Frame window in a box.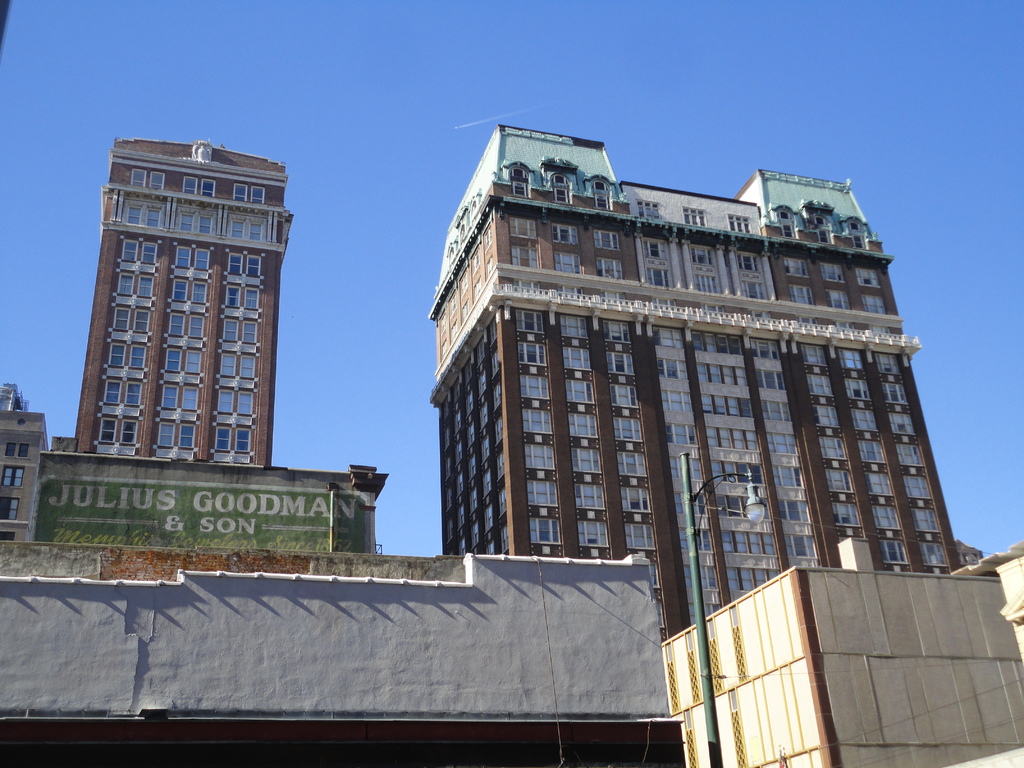
(left=666, top=424, right=698, bottom=447).
